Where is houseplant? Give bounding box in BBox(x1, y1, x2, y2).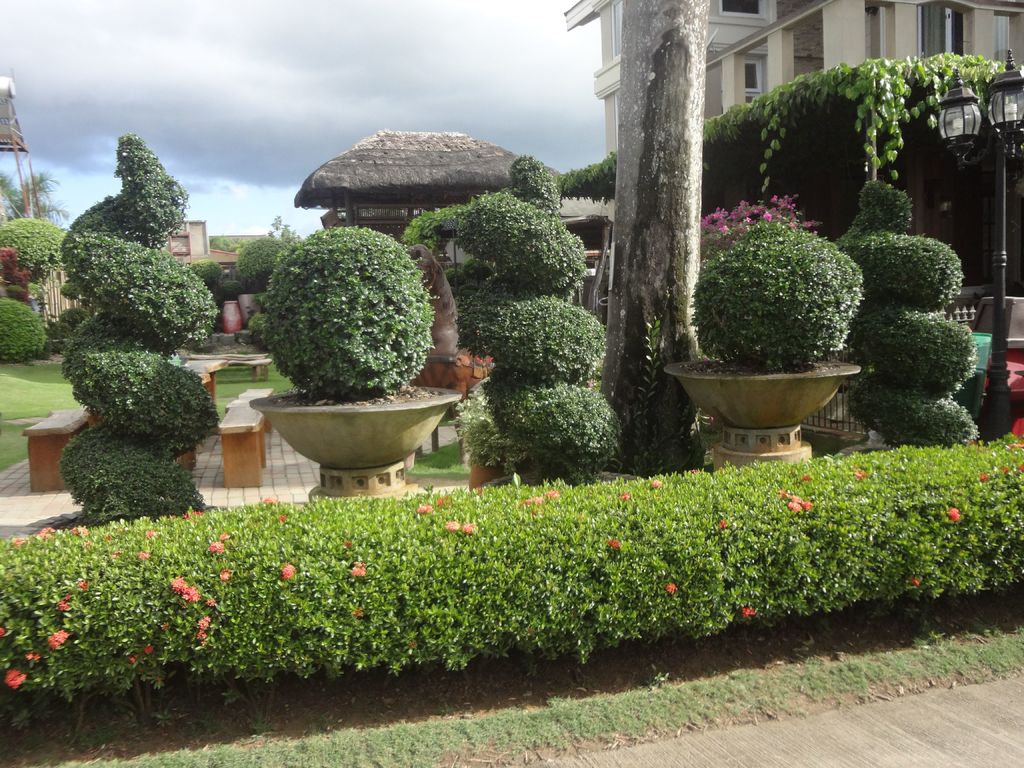
BBox(657, 223, 861, 476).
